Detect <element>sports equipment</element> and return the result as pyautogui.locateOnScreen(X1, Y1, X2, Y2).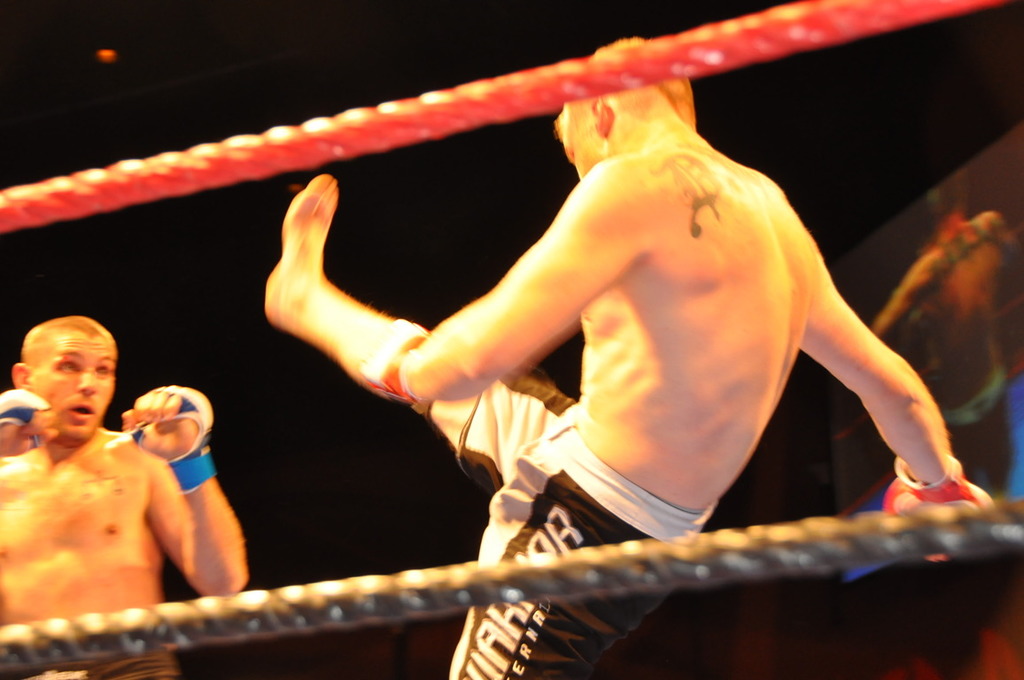
pyautogui.locateOnScreen(0, 390, 51, 421).
